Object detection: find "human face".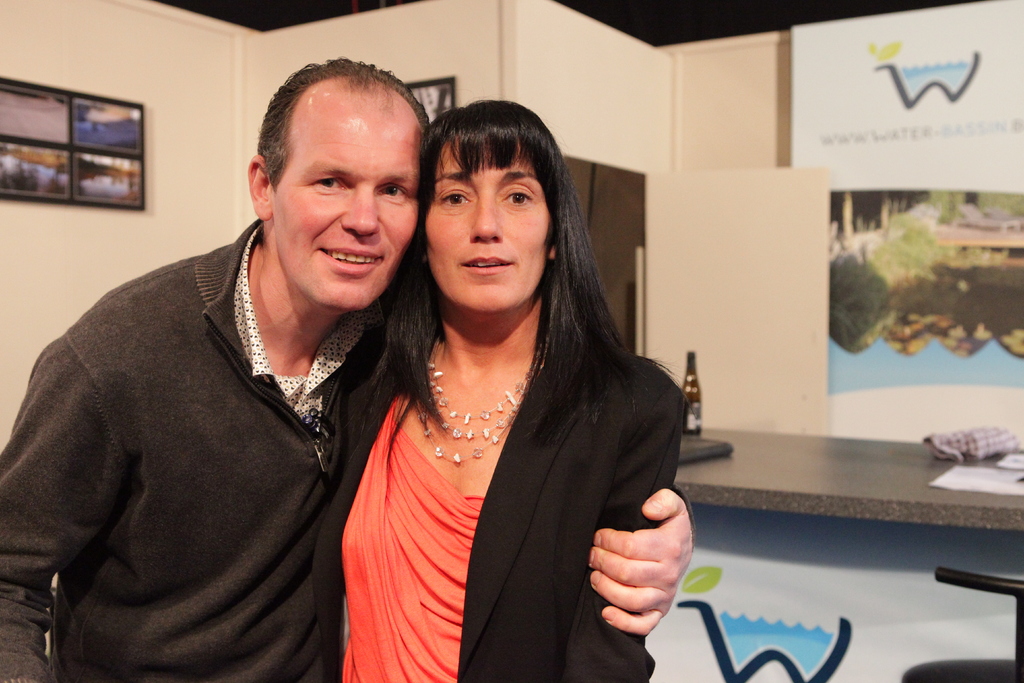
bbox(270, 111, 424, 310).
